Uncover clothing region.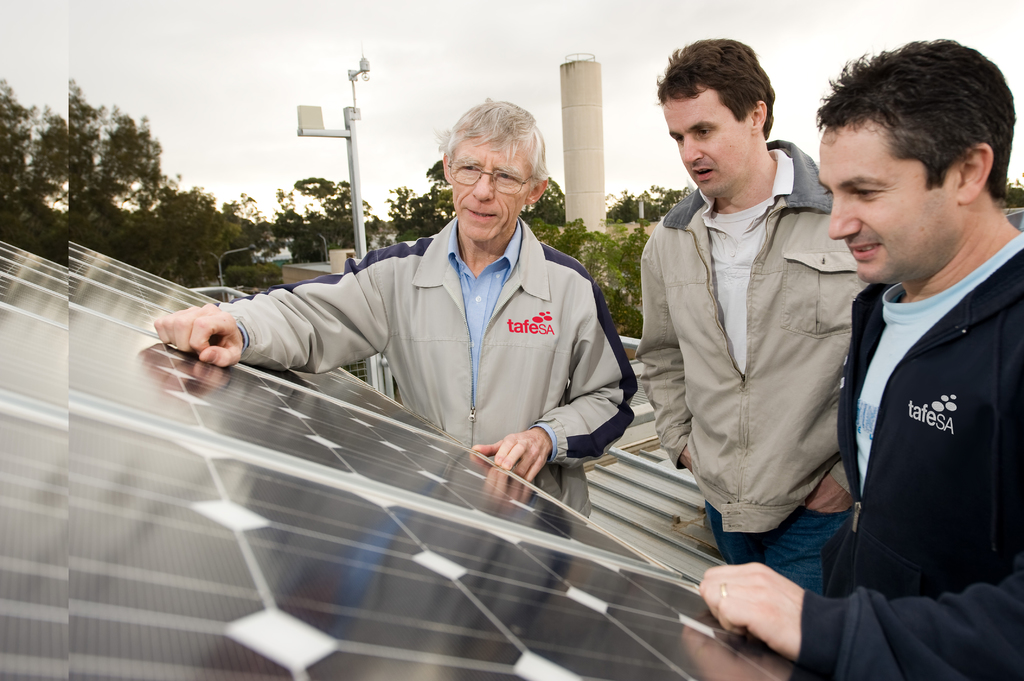
Uncovered: l=641, t=116, r=888, b=575.
